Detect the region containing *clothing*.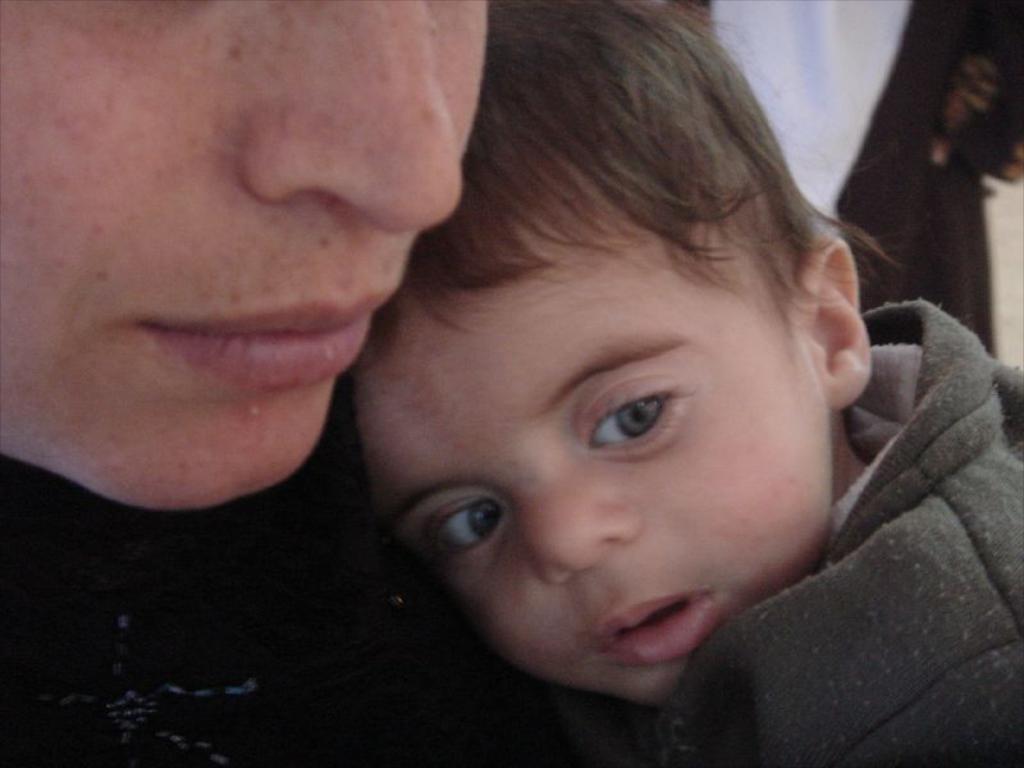
(left=644, top=305, right=1023, bottom=764).
